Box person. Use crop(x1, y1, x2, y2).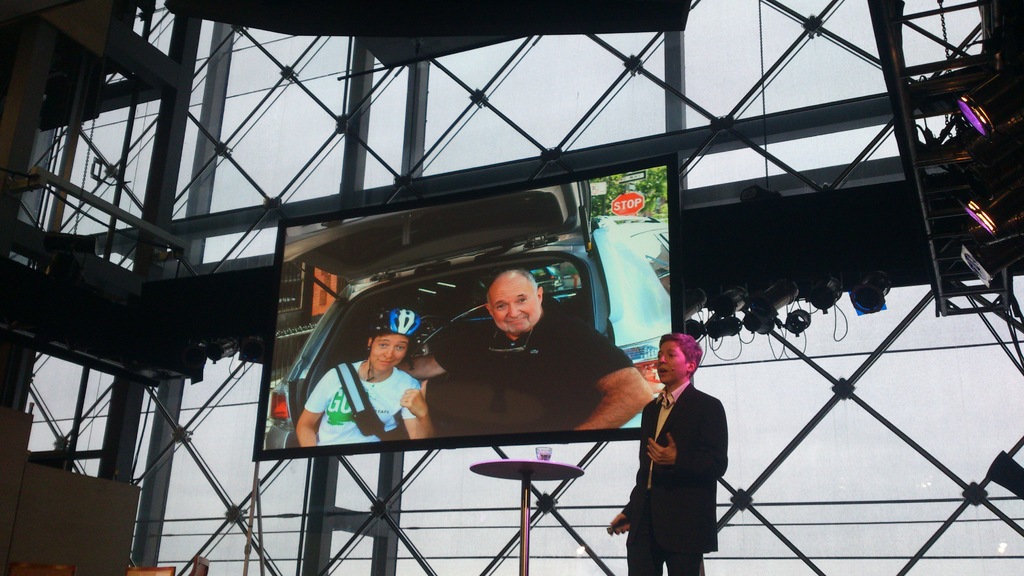
crop(296, 309, 434, 449).
